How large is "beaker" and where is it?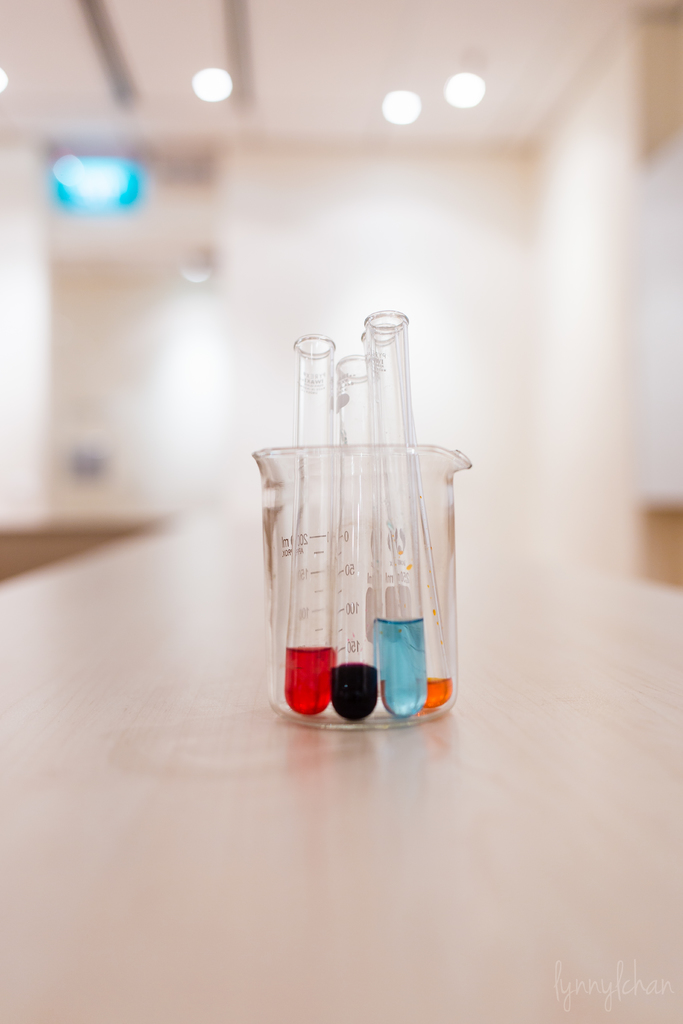
Bounding box: 329 351 377 721.
